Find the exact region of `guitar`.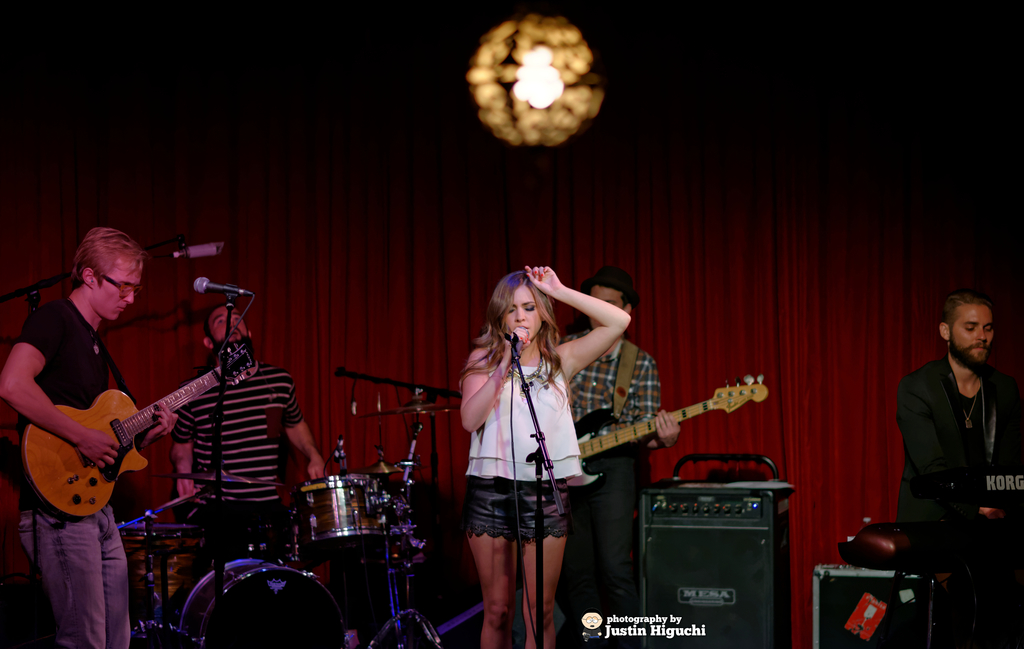
Exact region: locate(579, 375, 772, 454).
